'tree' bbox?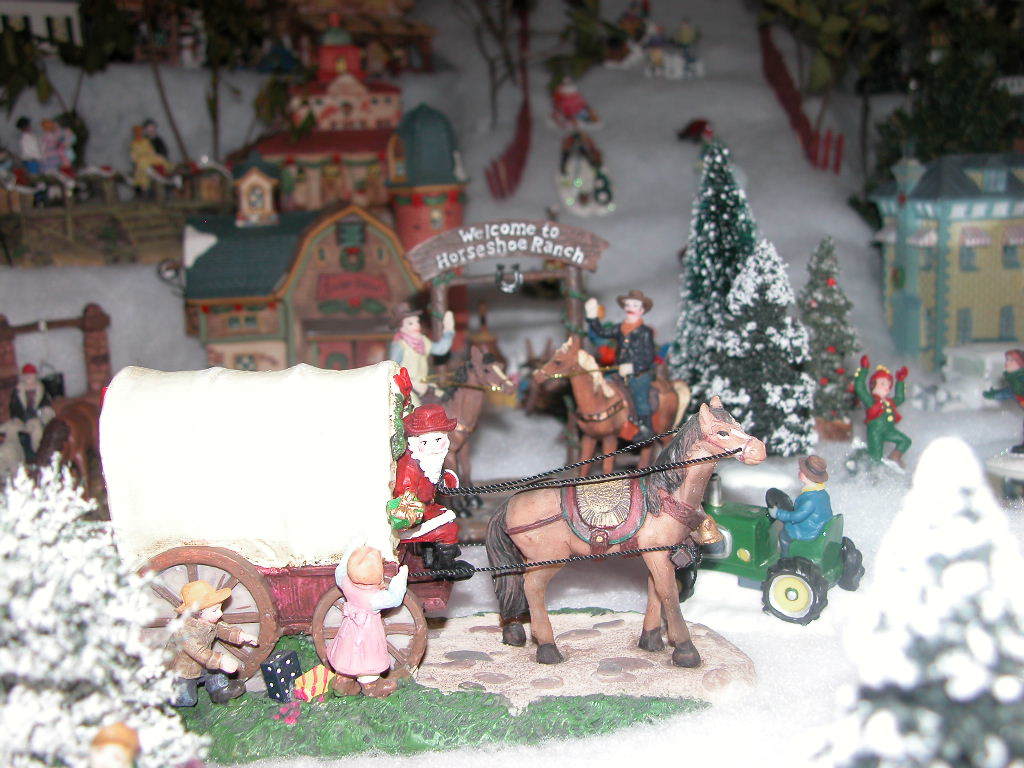
<region>795, 229, 862, 431</region>
